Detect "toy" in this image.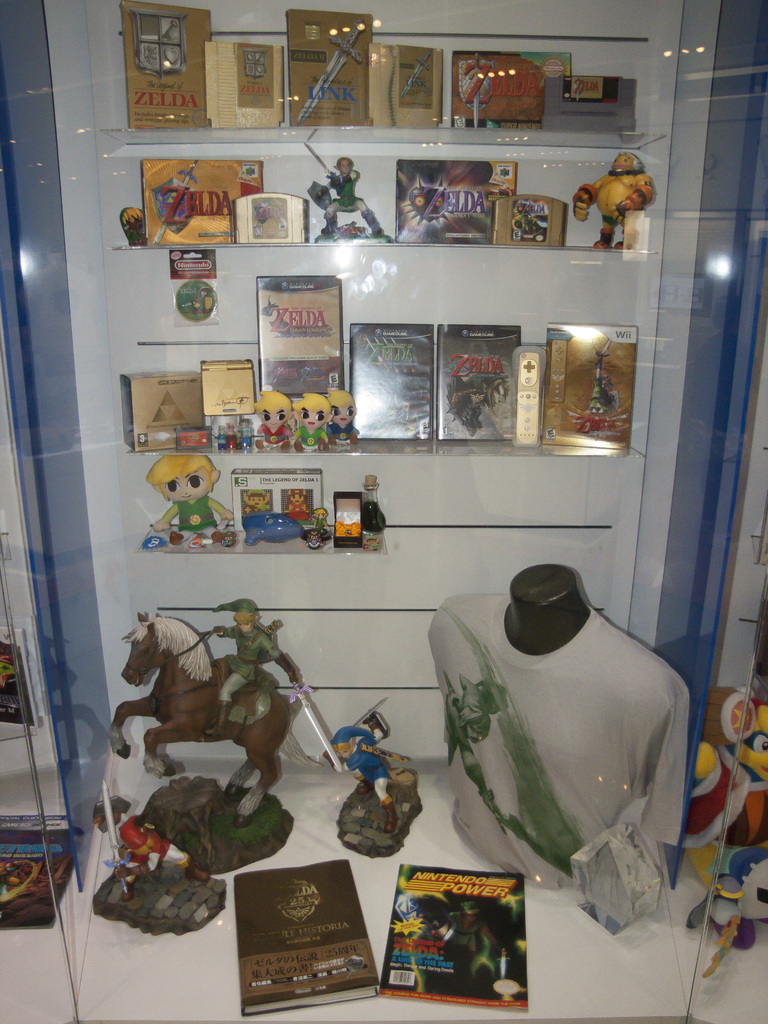
Detection: (x1=241, y1=488, x2=272, y2=517).
